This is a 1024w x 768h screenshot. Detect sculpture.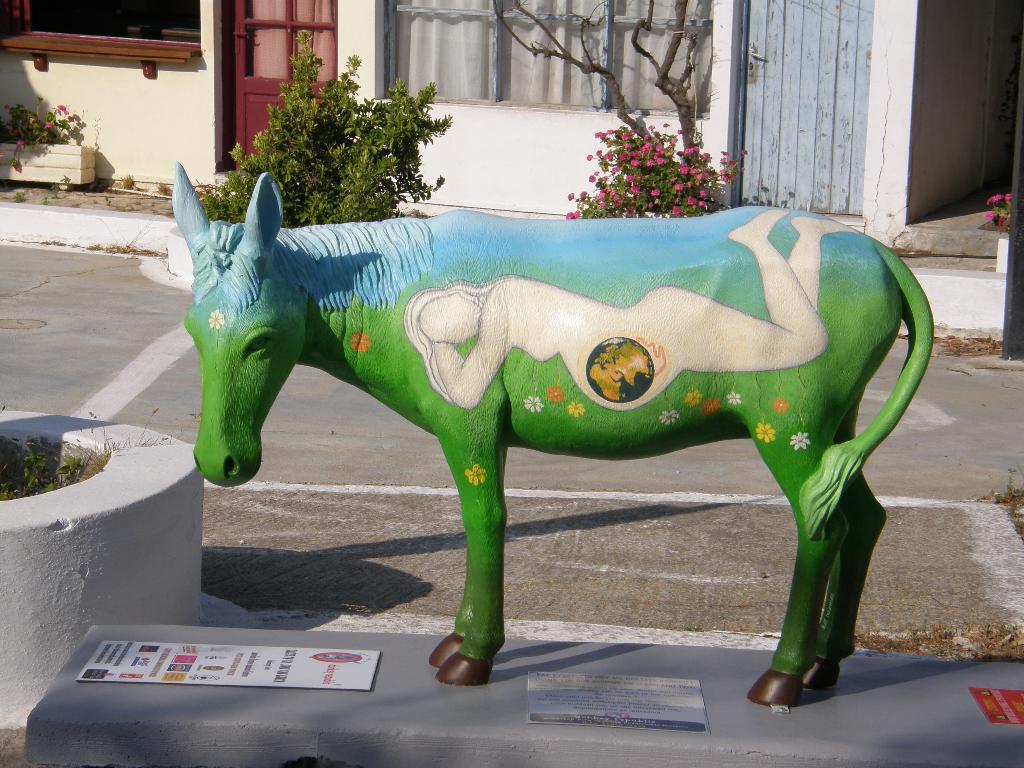
(177,159,940,702).
